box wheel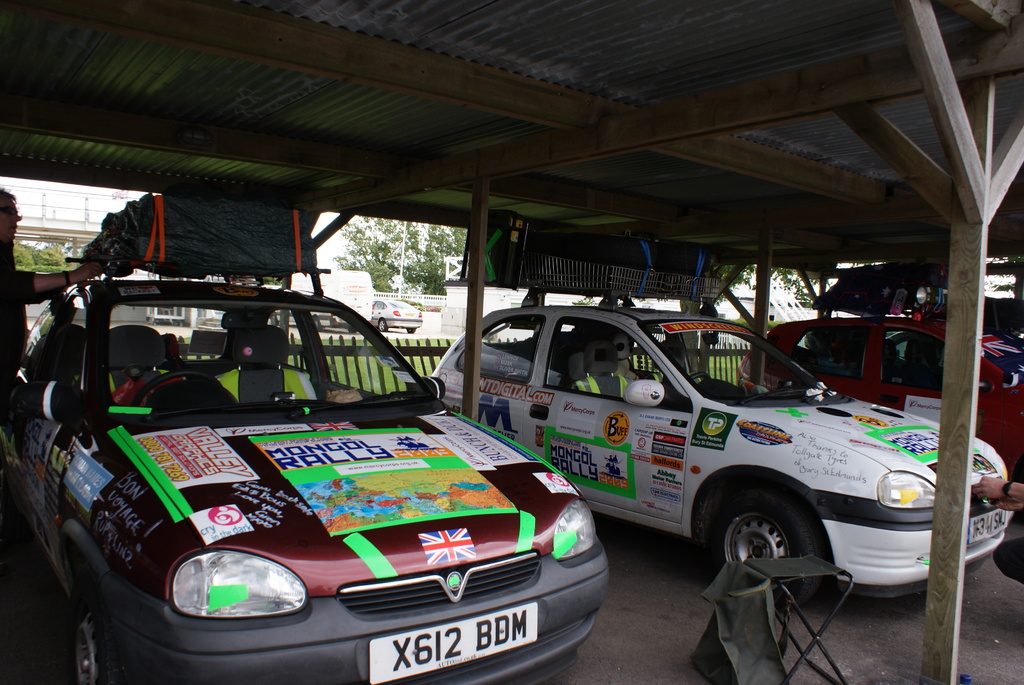
x1=71 y1=580 x2=141 y2=684
